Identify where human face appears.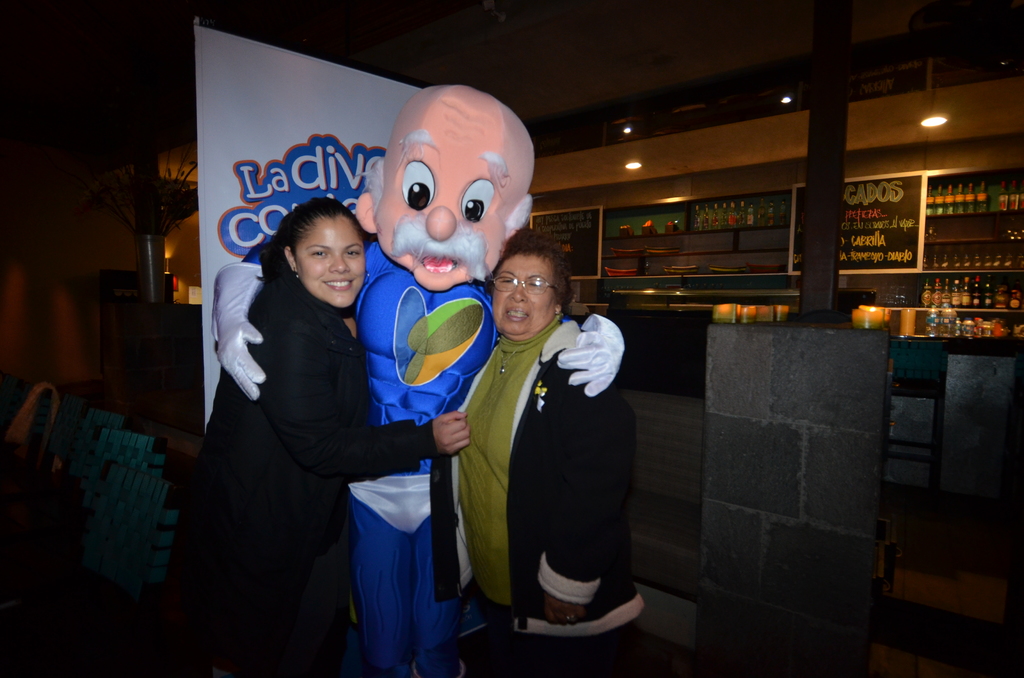
Appears at 492 256 557 339.
